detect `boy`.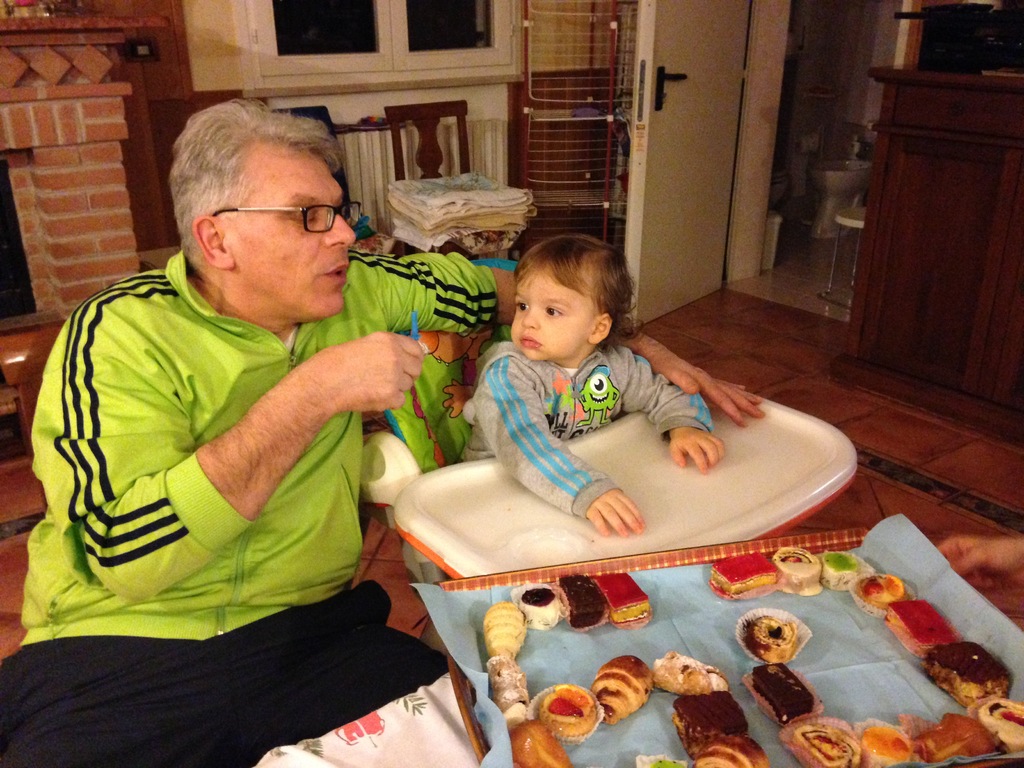
Detected at 456:232:700:532.
